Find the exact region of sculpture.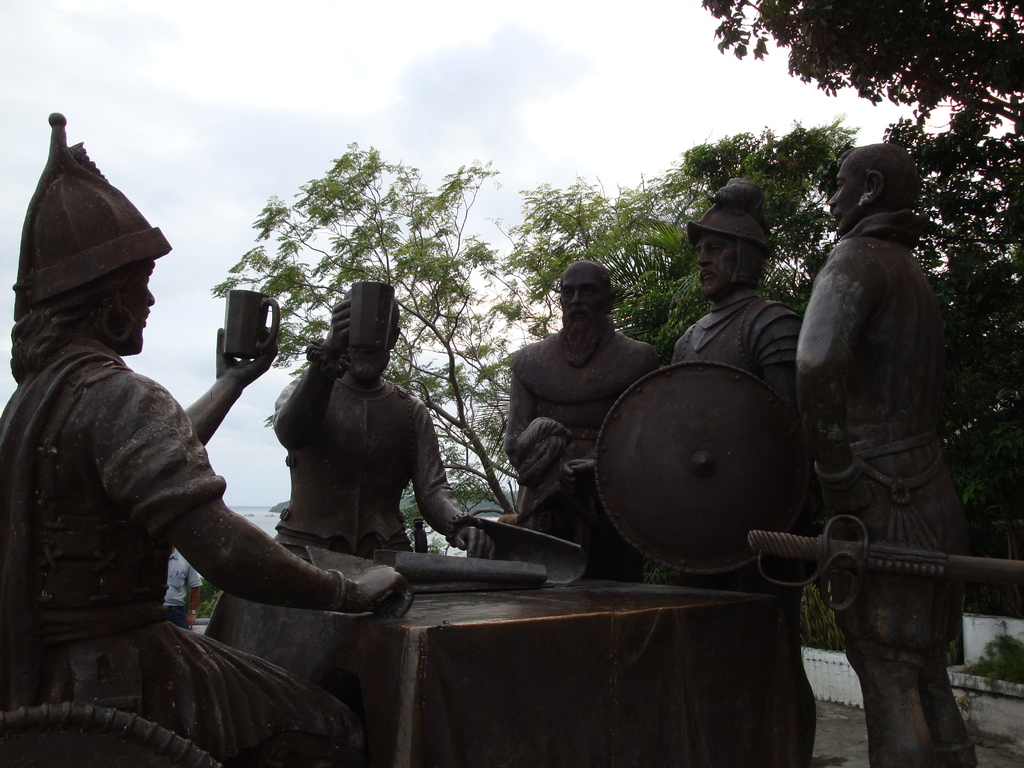
Exact region: 273,284,503,559.
